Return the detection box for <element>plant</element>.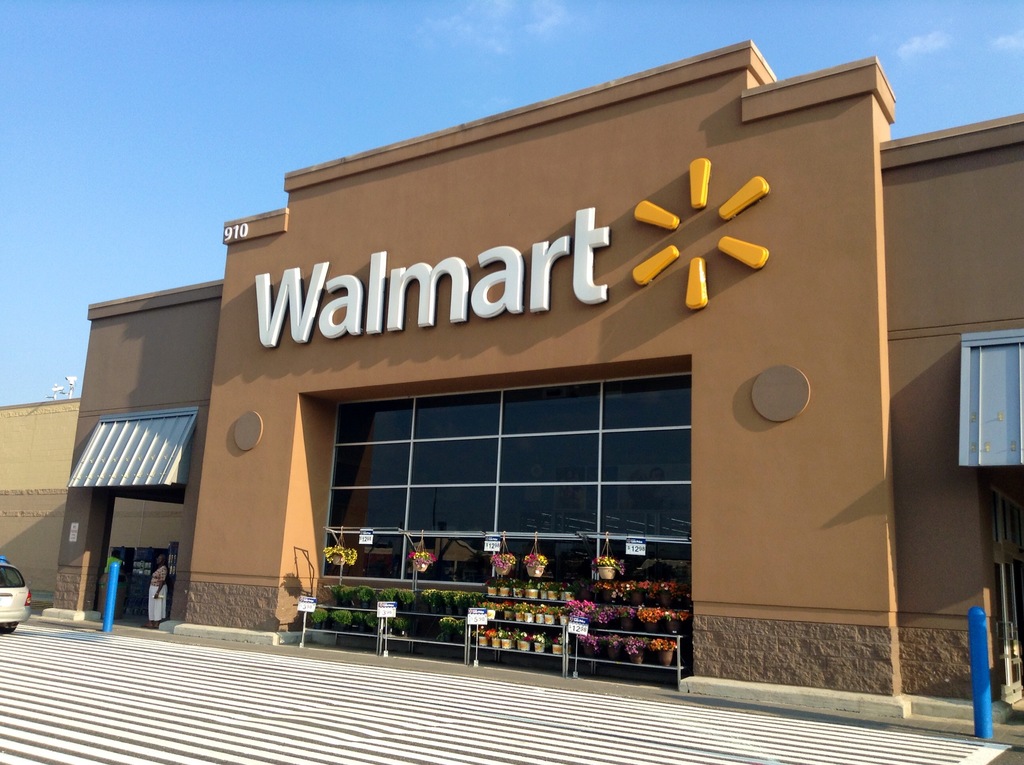
select_region(495, 625, 513, 637).
